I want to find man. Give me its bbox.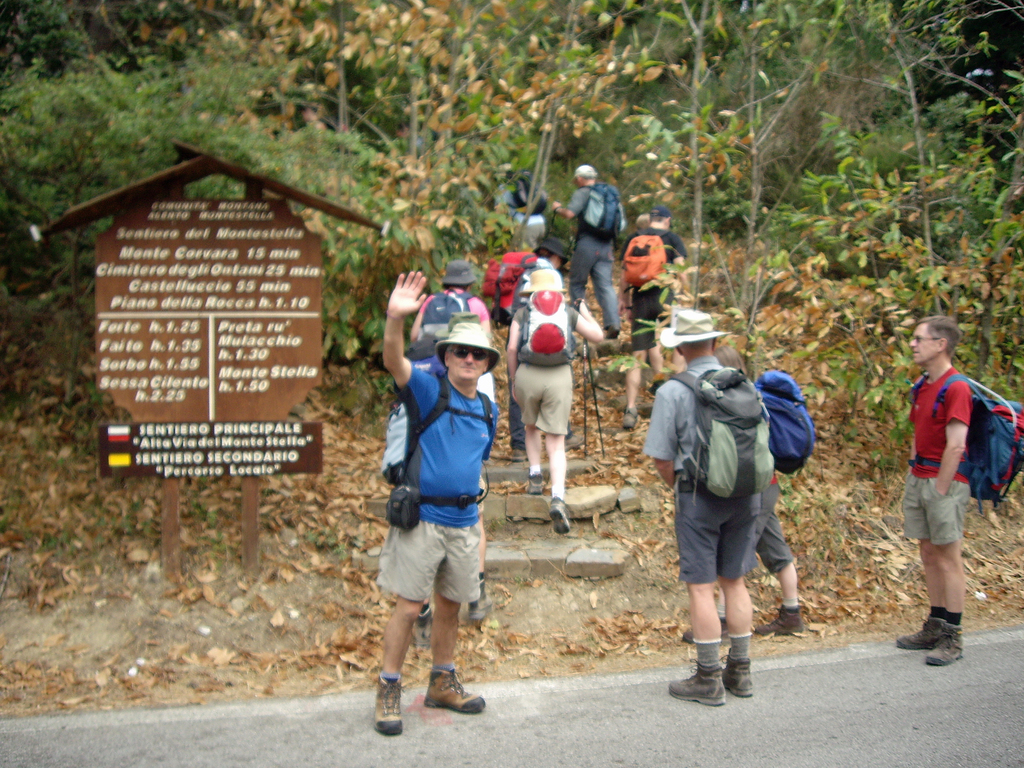
bbox=(493, 247, 564, 356).
